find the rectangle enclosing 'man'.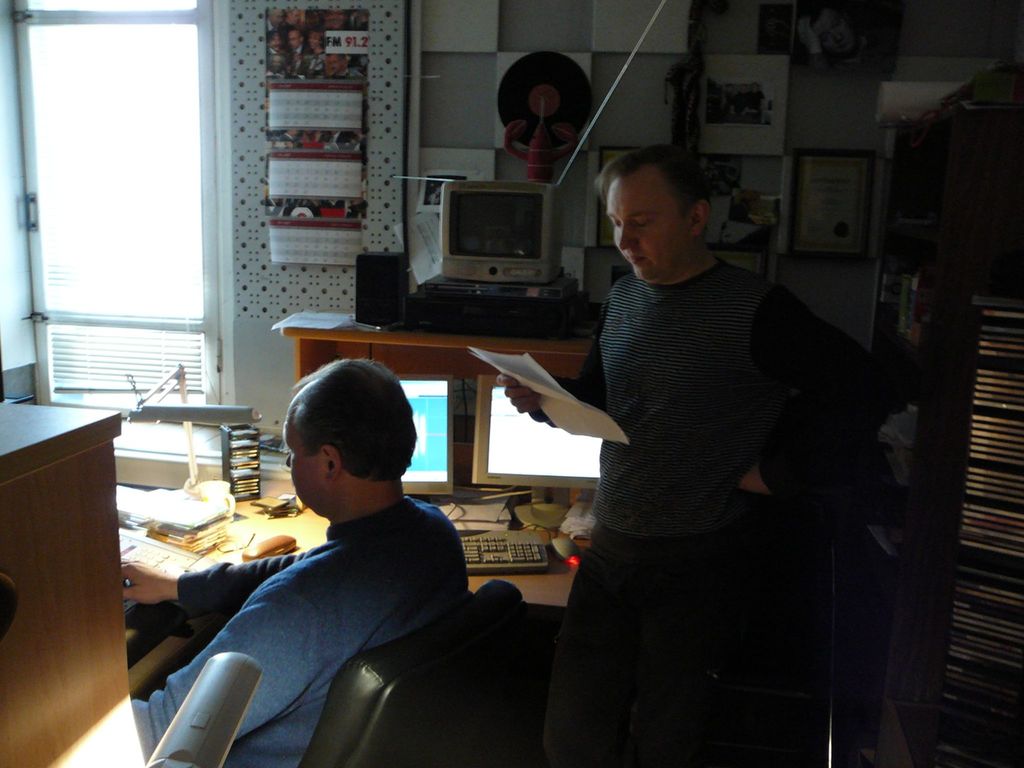
left=151, top=377, right=524, bottom=745.
